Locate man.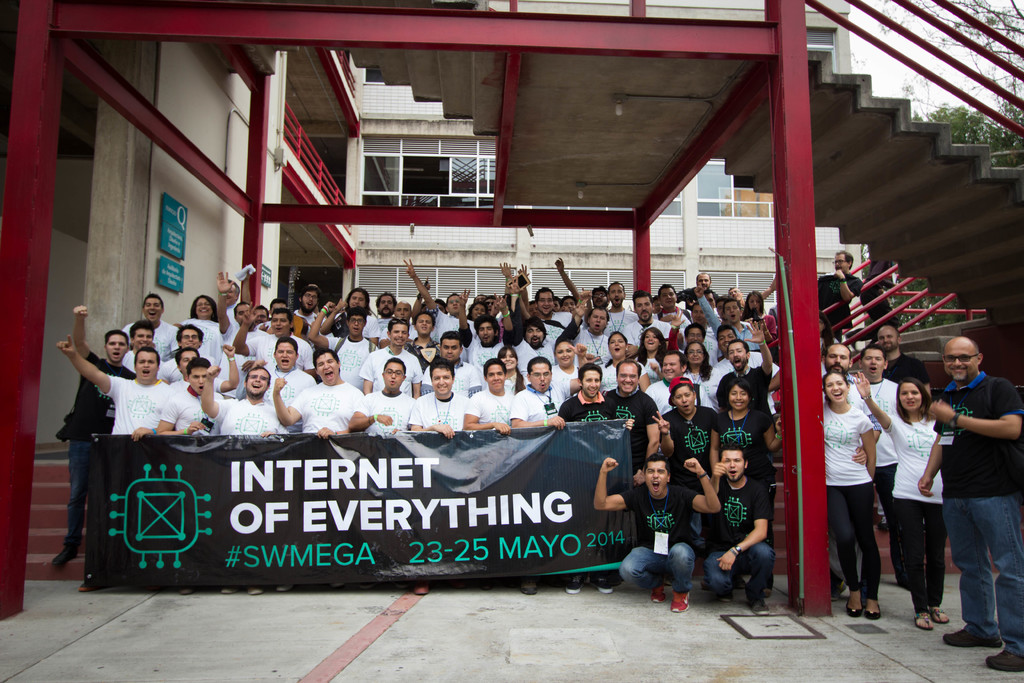
Bounding box: x1=120 y1=317 x2=163 y2=378.
